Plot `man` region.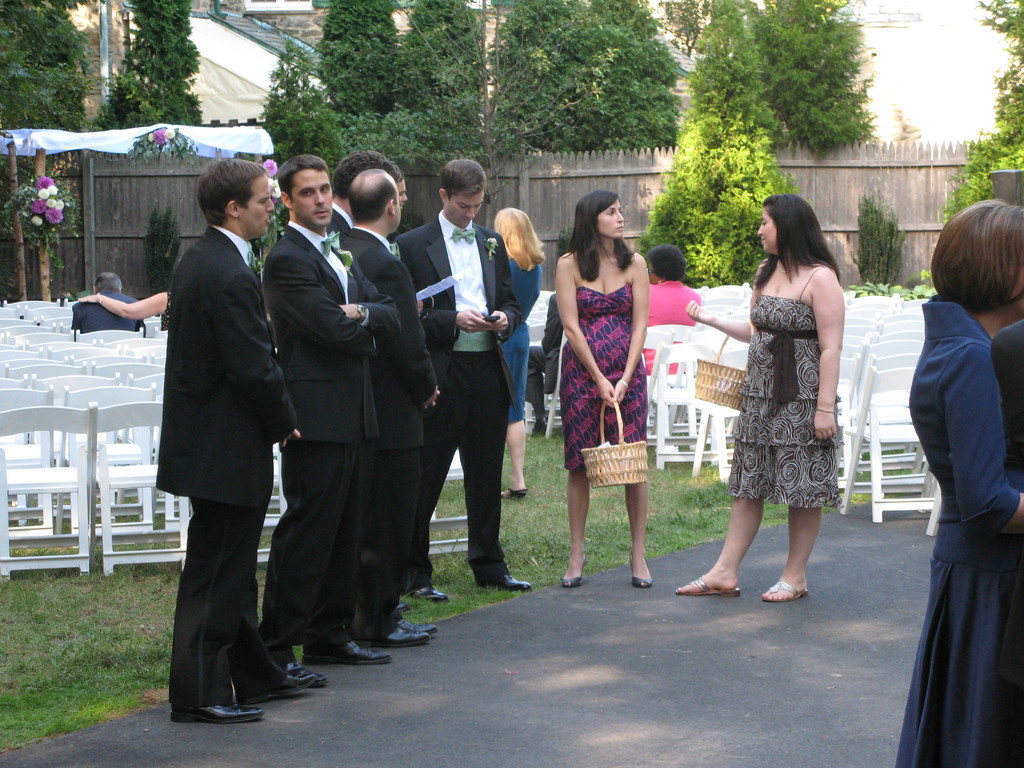
Plotted at <bbox>155, 153, 300, 724</bbox>.
